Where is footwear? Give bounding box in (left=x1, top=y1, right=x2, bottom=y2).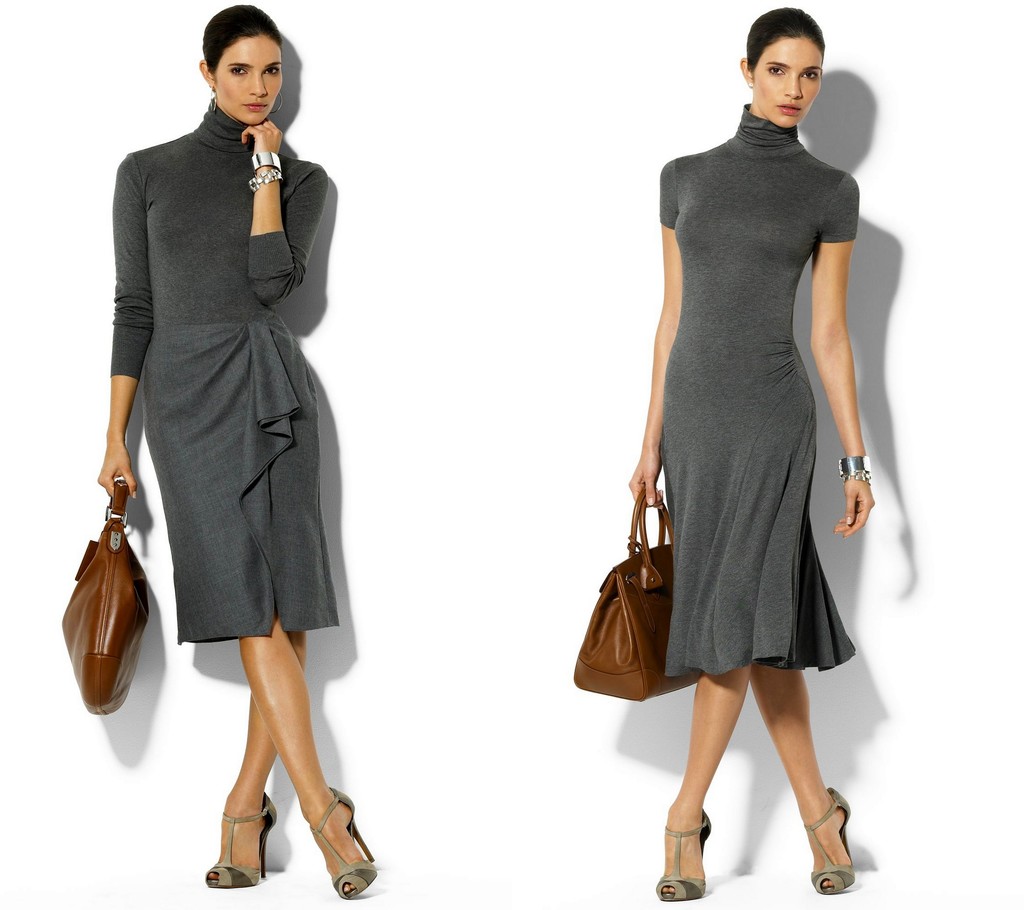
(left=312, top=785, right=375, bottom=891).
